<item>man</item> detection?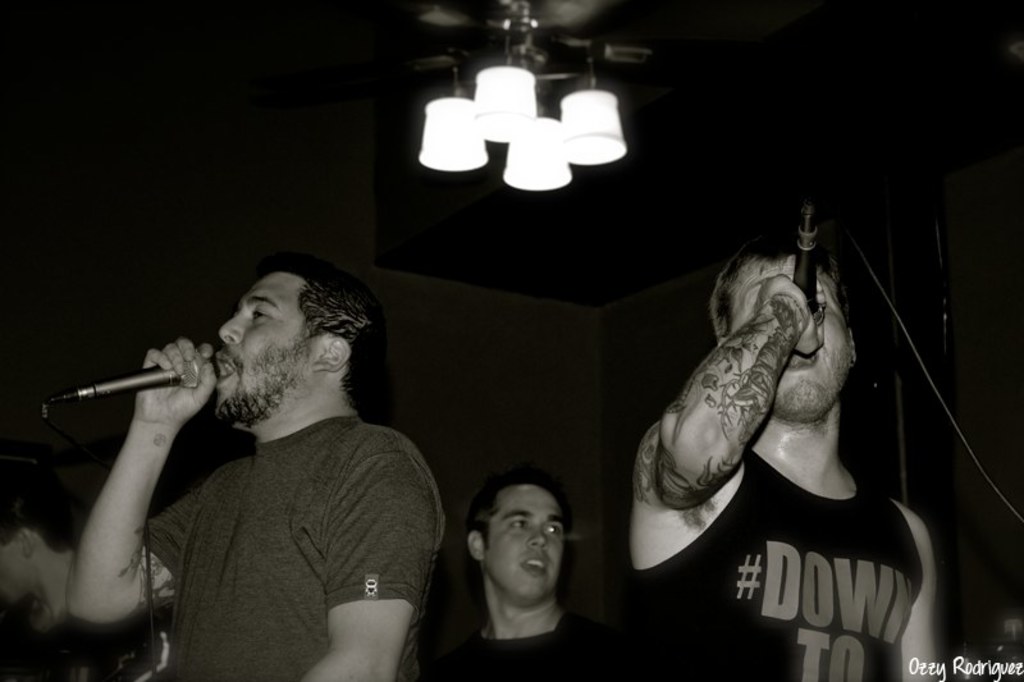
[397, 482, 599, 681]
